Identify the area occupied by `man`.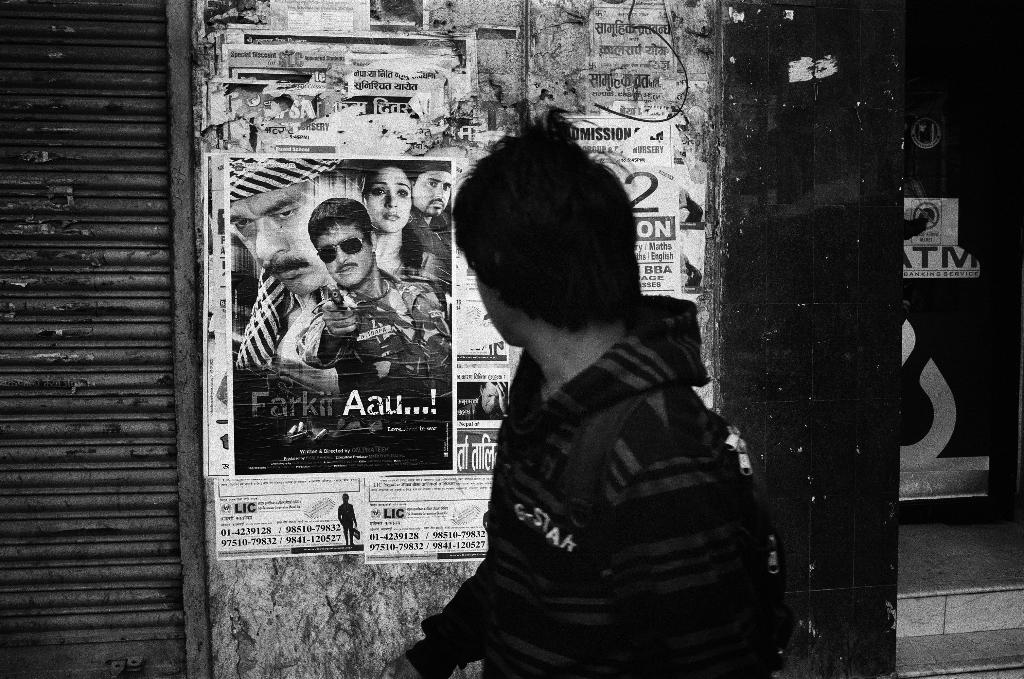
Area: [x1=229, y1=166, x2=367, y2=370].
